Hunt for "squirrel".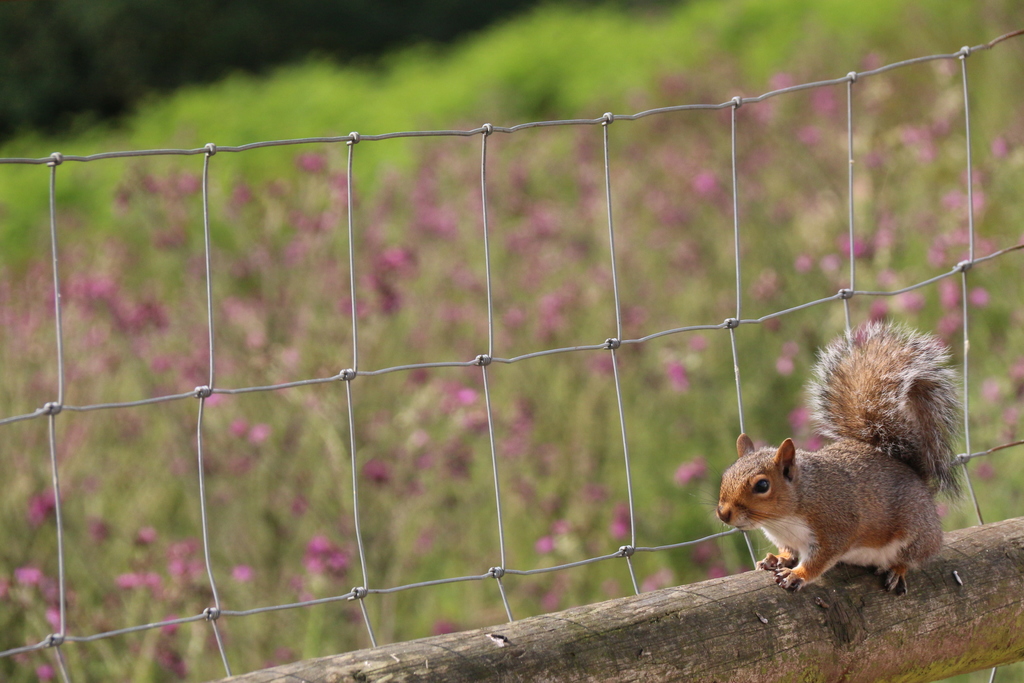
Hunted down at bbox=[692, 317, 964, 598].
